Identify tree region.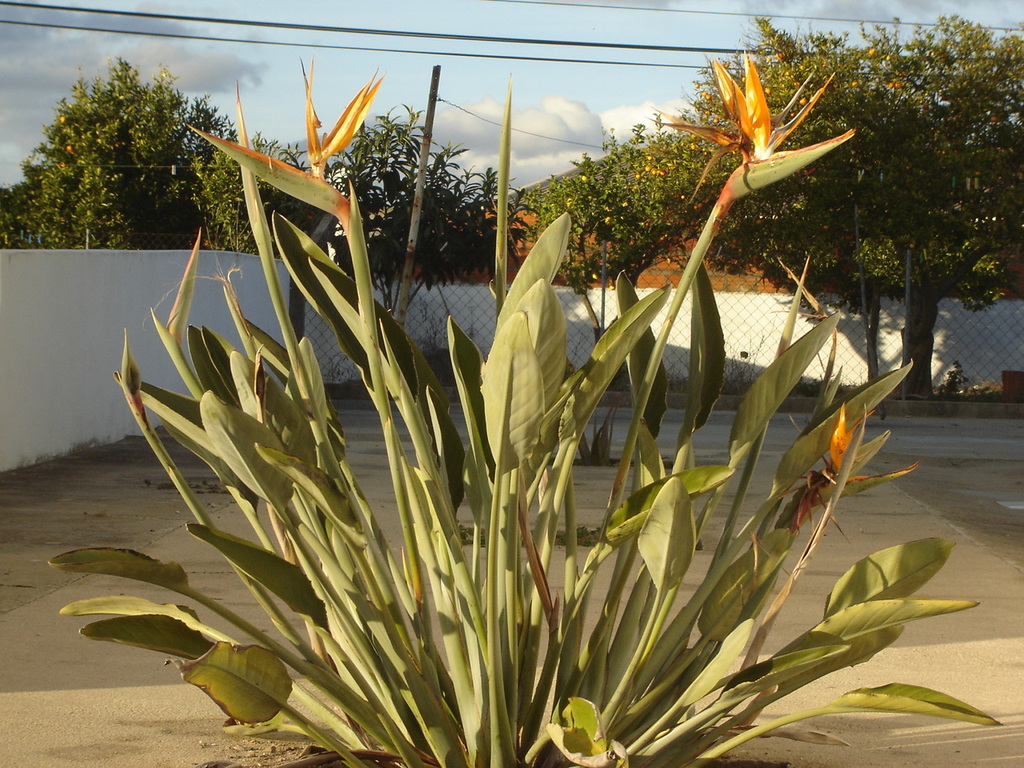
Region: bbox=(26, 47, 215, 249).
